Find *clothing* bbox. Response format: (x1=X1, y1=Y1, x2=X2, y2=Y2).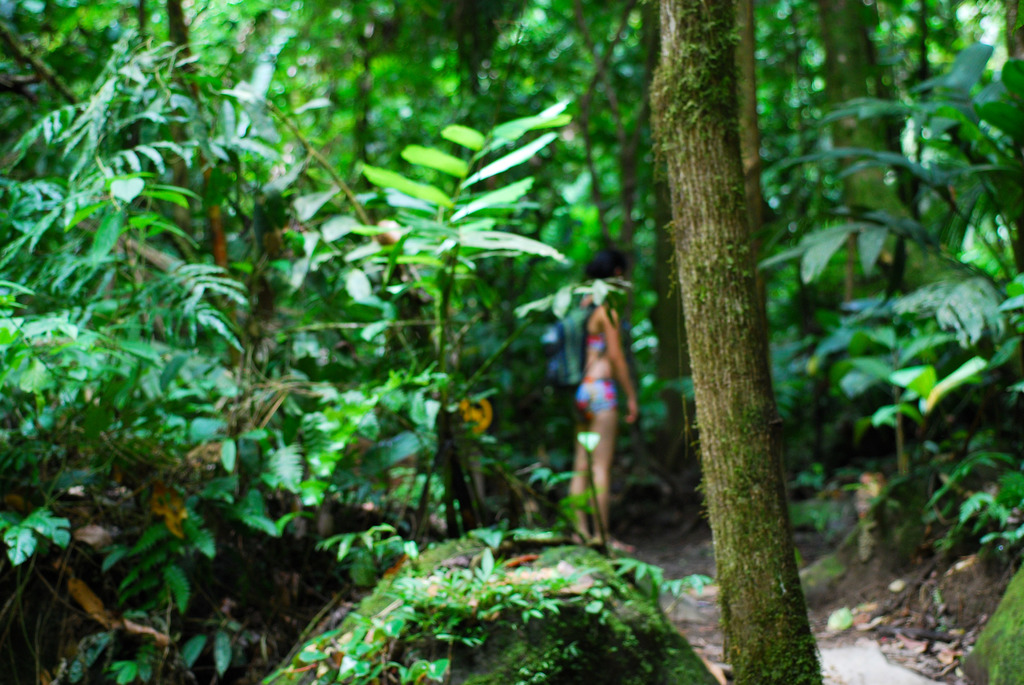
(x1=571, y1=377, x2=618, y2=410).
